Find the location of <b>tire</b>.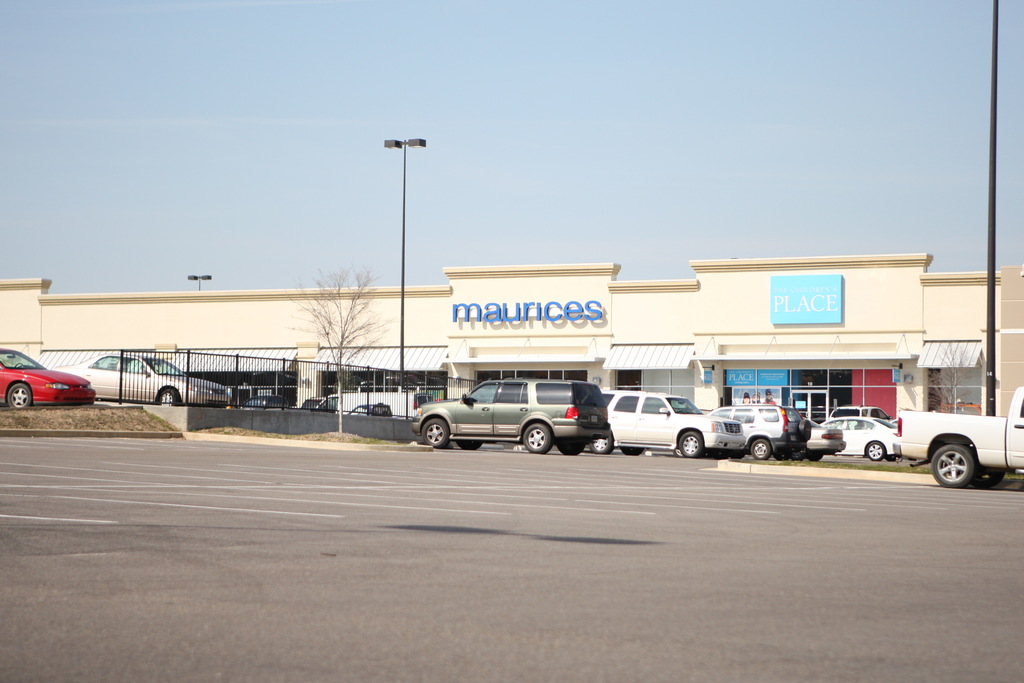
Location: <region>457, 440, 486, 453</region>.
